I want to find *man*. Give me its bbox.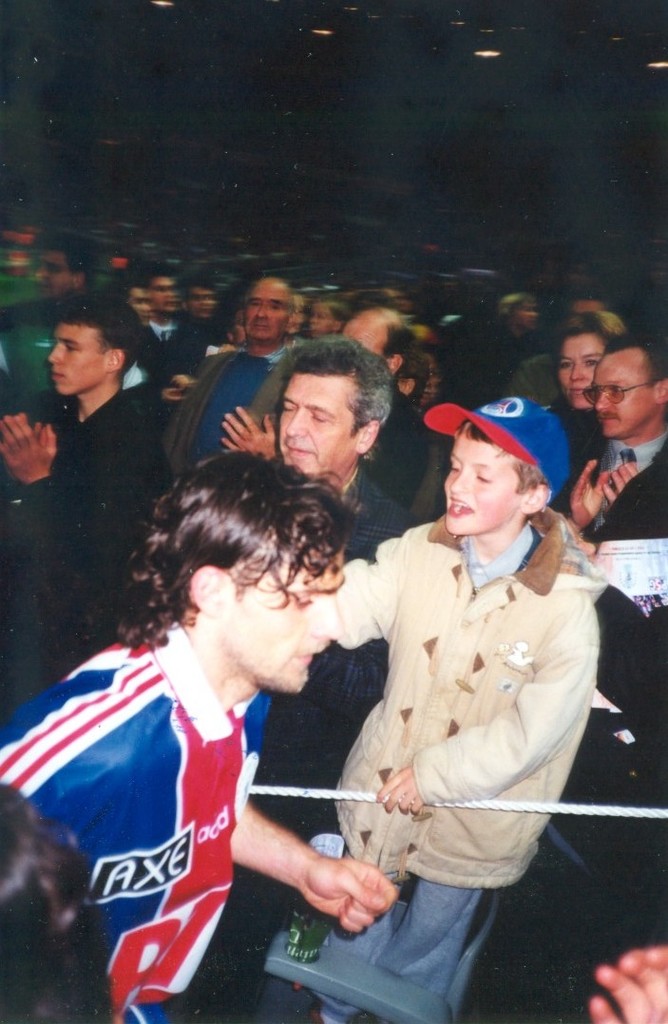
{"left": 48, "top": 431, "right": 446, "bottom": 994}.
